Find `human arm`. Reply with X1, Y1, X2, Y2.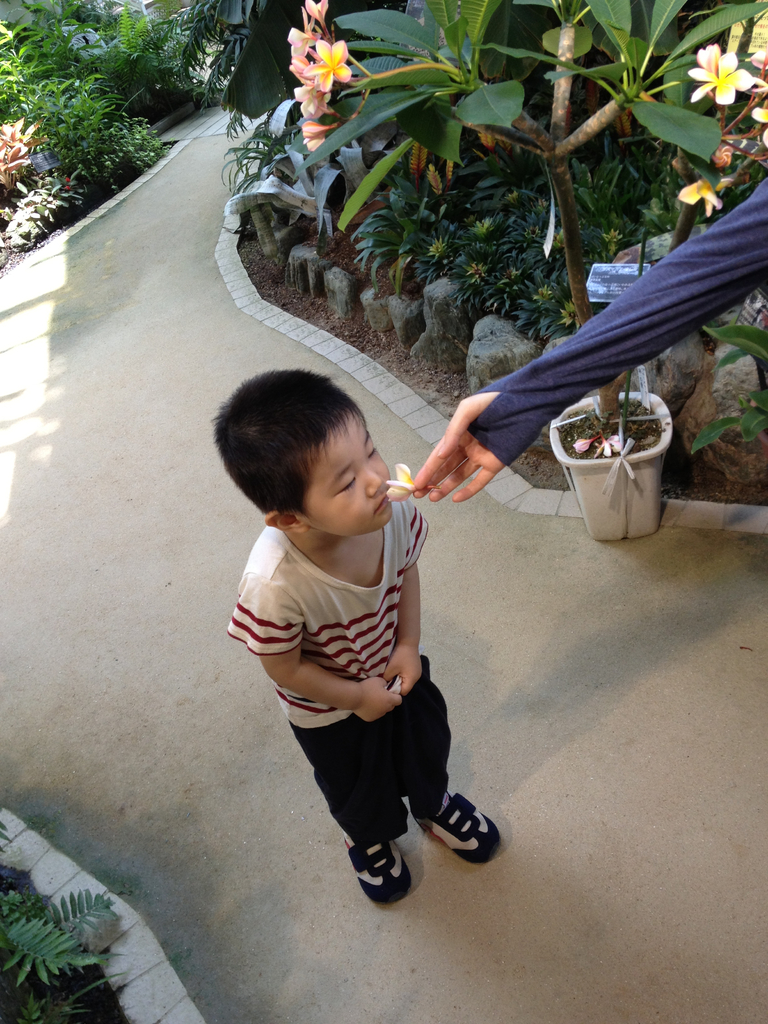
410, 171, 766, 505.
